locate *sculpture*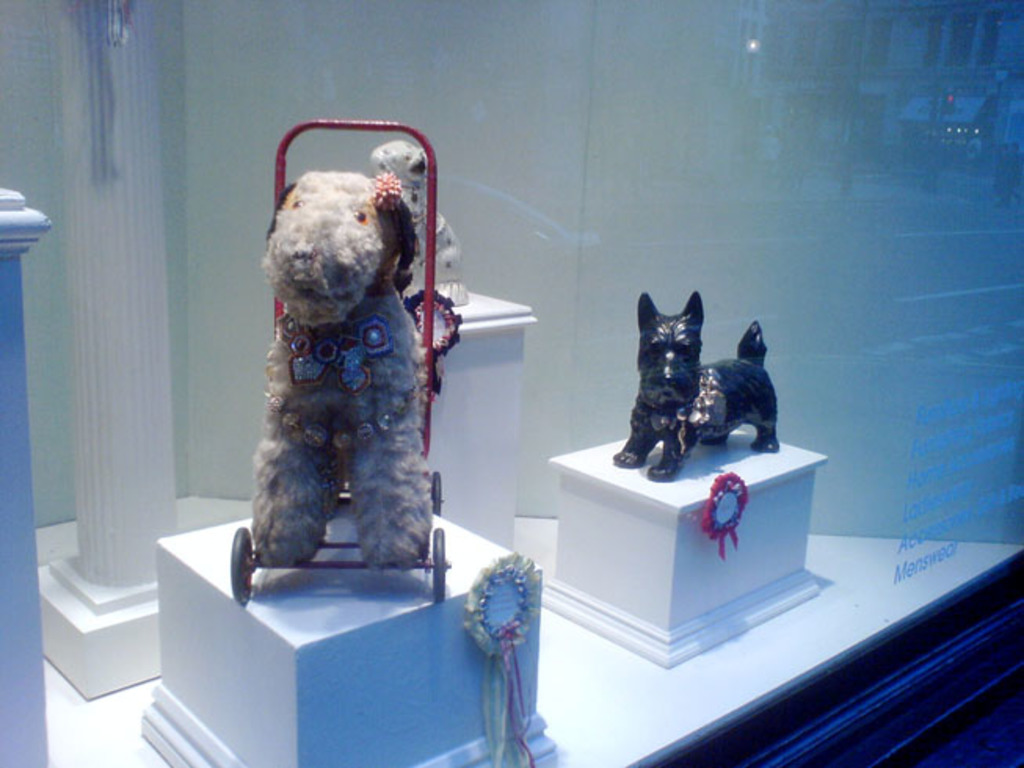
box=[594, 277, 797, 480]
